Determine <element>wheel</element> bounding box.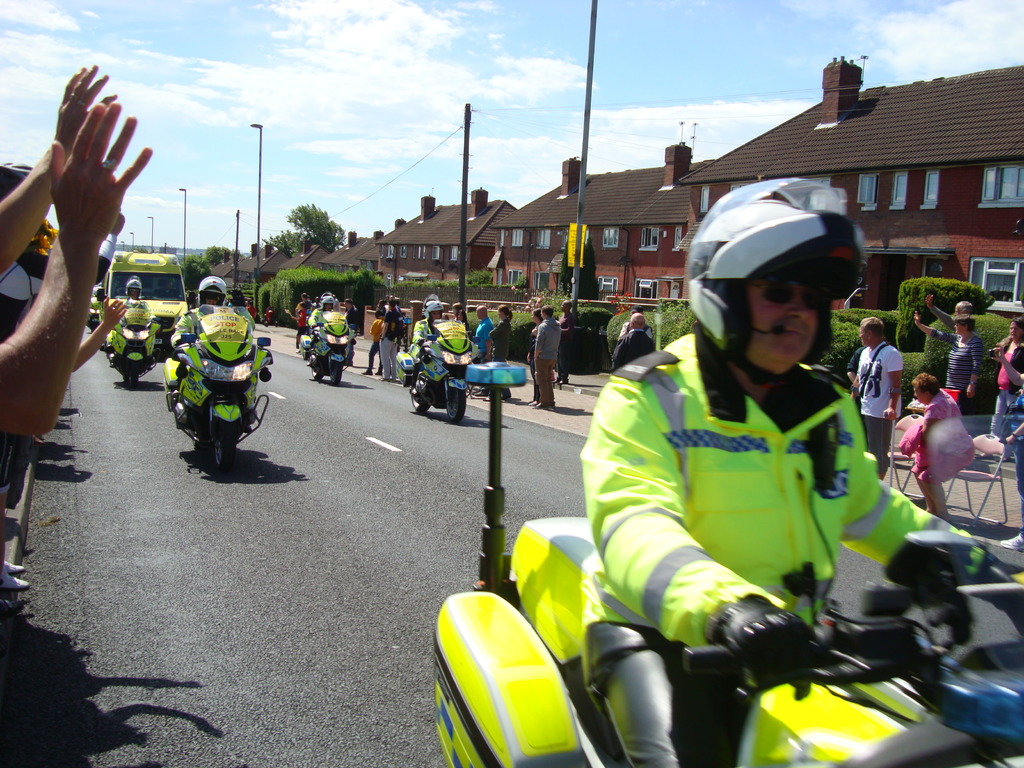
Determined: <box>130,365,139,387</box>.
